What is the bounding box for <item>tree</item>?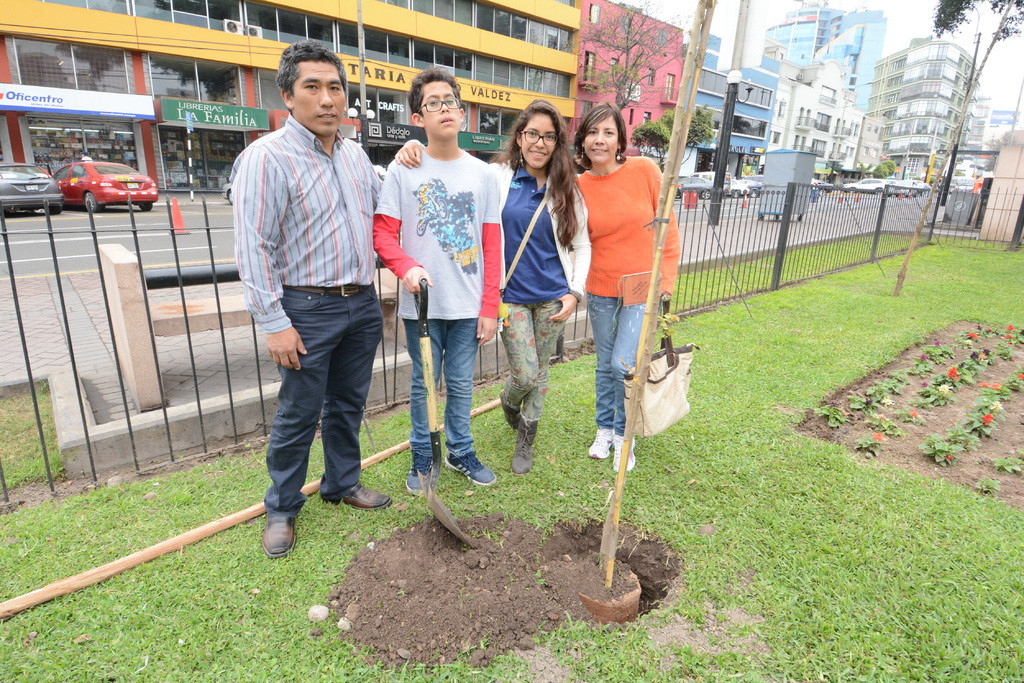
(631, 118, 671, 173).
